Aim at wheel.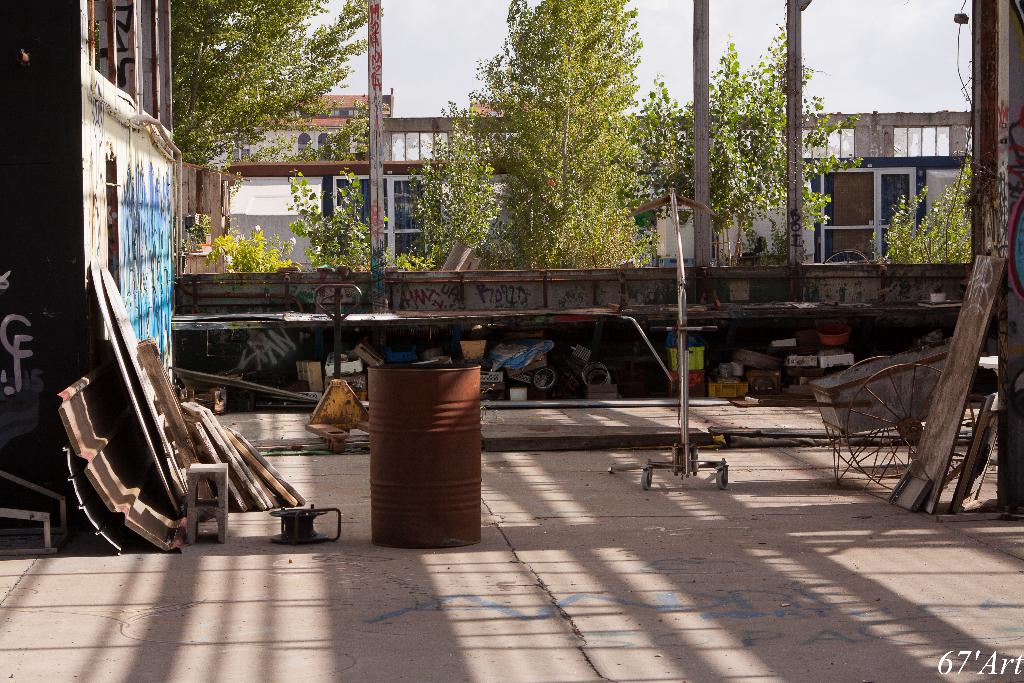
Aimed at 844,362,977,491.
